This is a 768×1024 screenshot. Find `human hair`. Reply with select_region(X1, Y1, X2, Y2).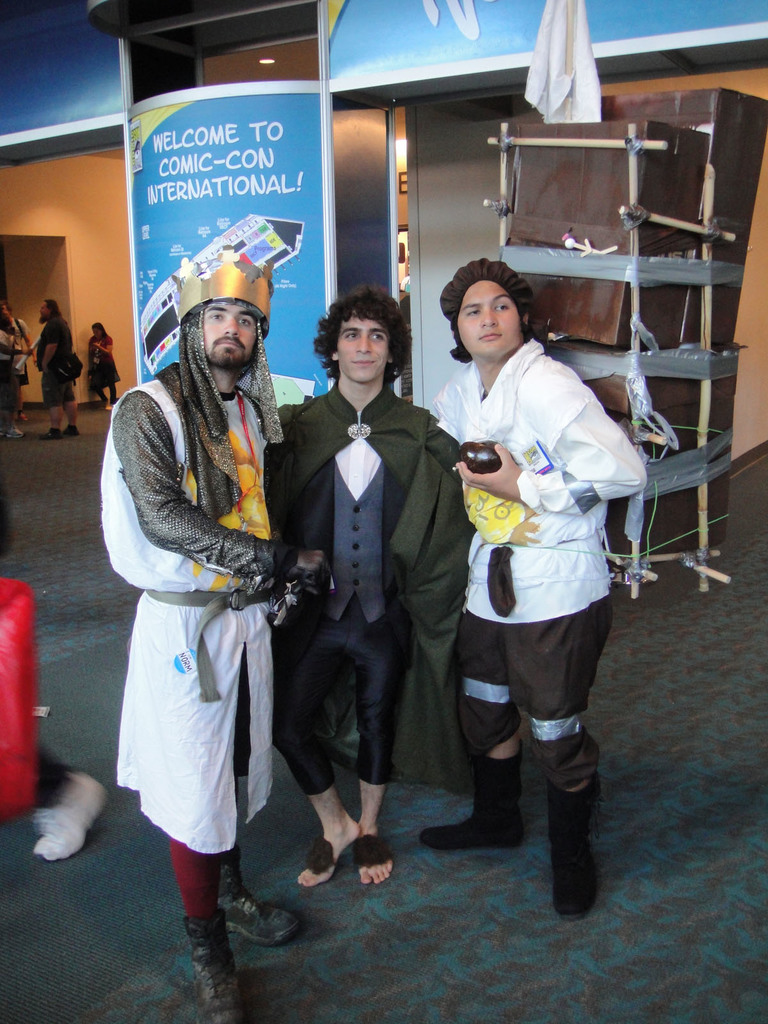
select_region(310, 280, 415, 380).
